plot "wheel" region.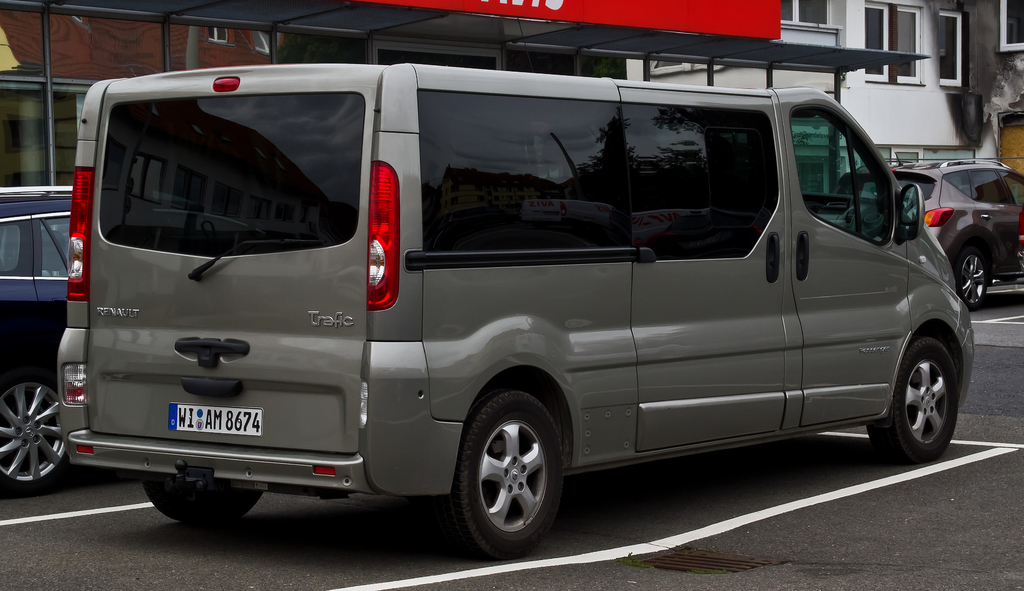
Plotted at 141:480:265:528.
